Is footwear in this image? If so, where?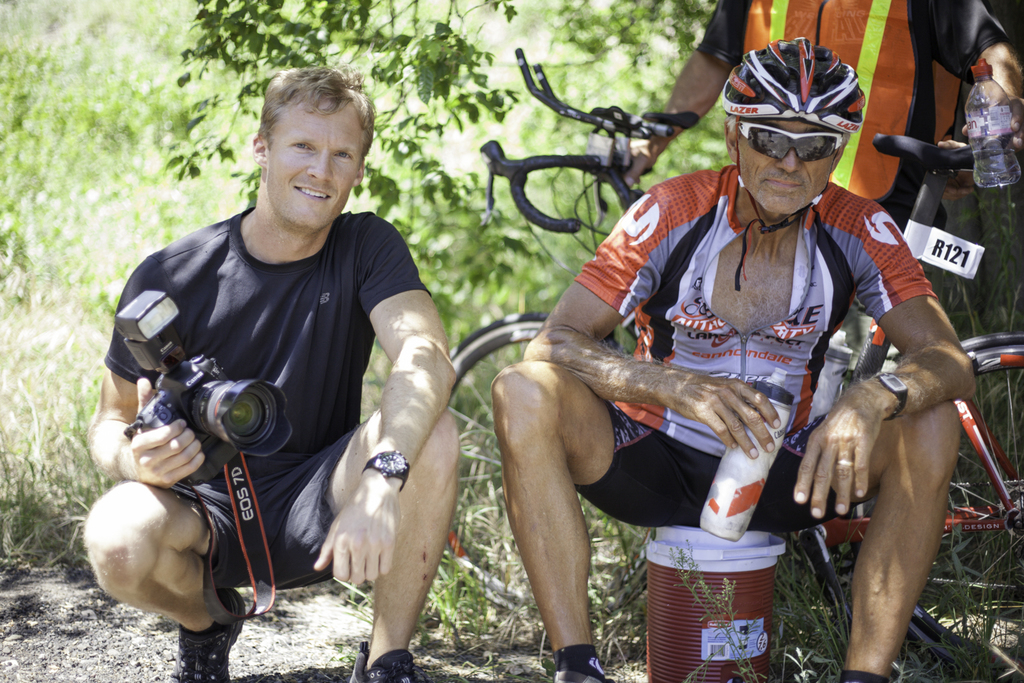
Yes, at [558,671,596,682].
